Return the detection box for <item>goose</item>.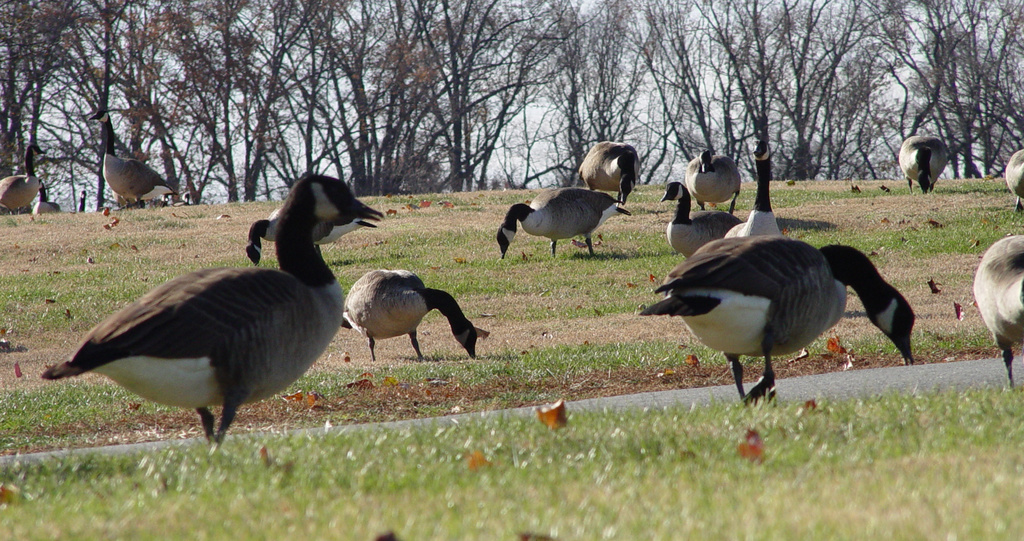
[38,170,386,441].
